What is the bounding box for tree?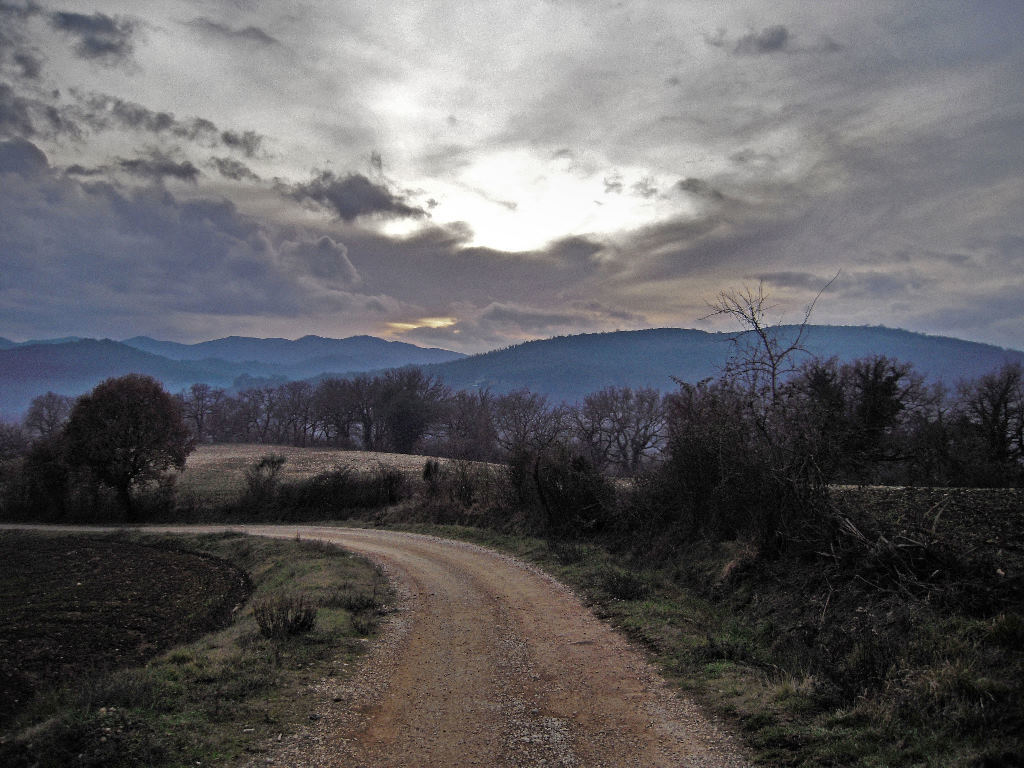
l=240, t=384, r=317, b=457.
